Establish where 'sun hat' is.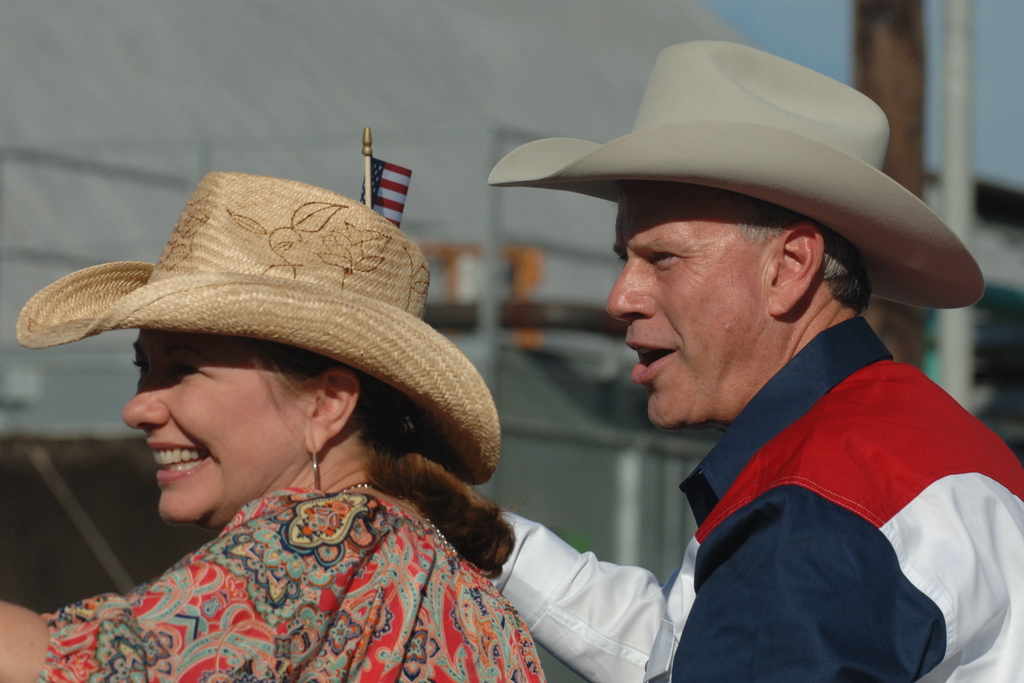
Established at 484,40,991,319.
